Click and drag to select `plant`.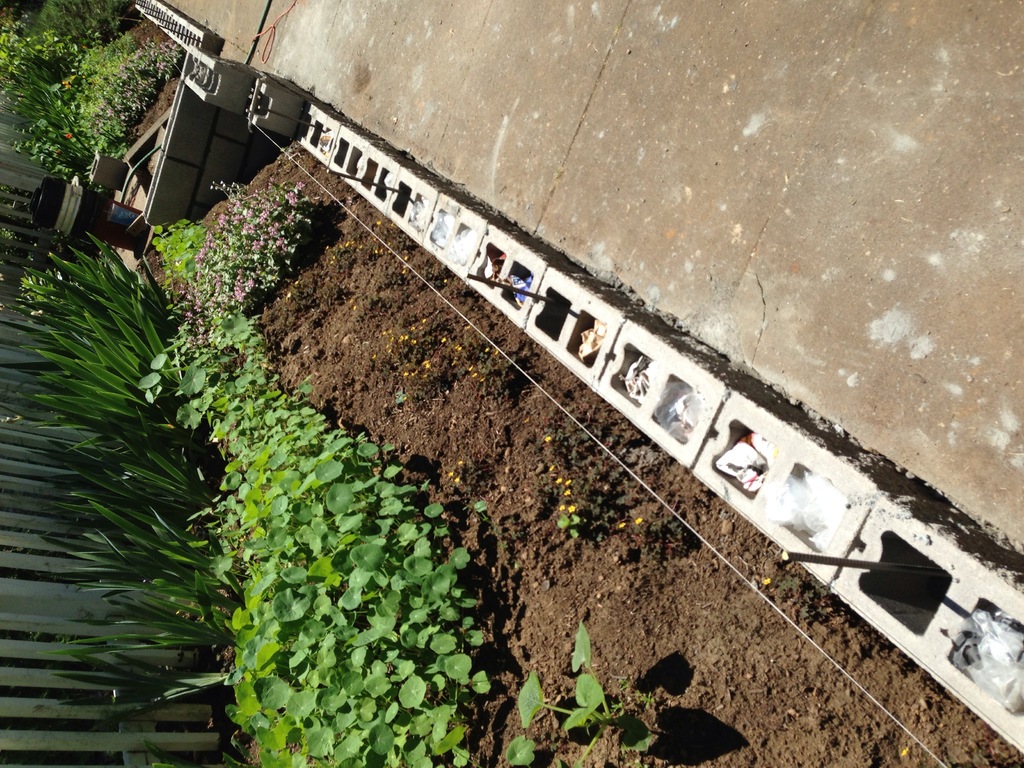
Selection: 499,625,669,767.
